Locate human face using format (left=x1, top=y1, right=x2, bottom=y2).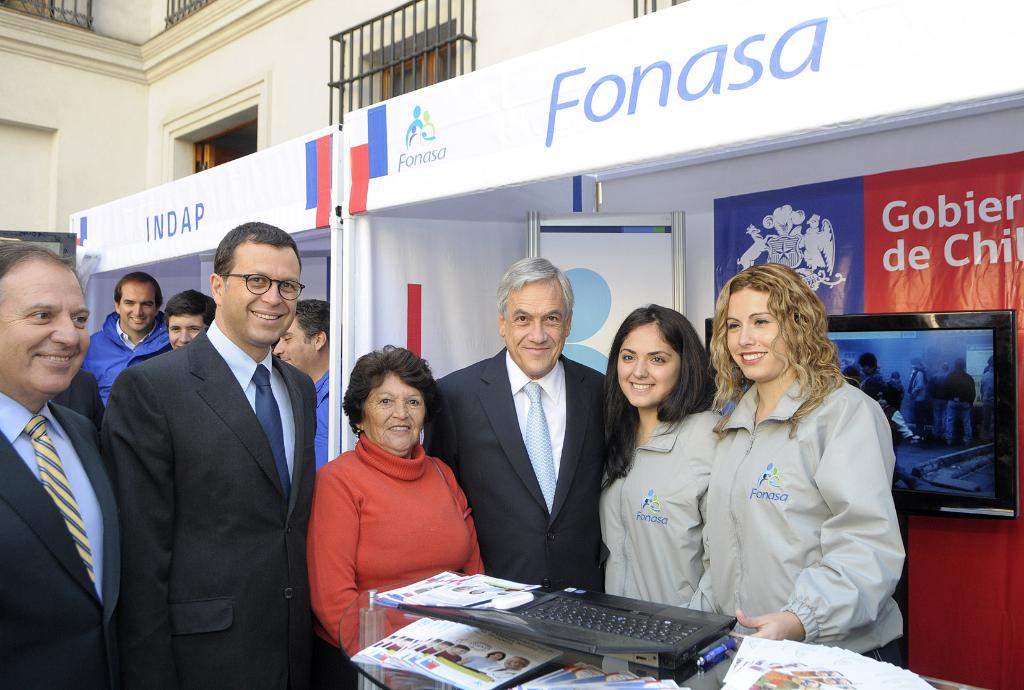
(left=220, top=243, right=295, bottom=341).
